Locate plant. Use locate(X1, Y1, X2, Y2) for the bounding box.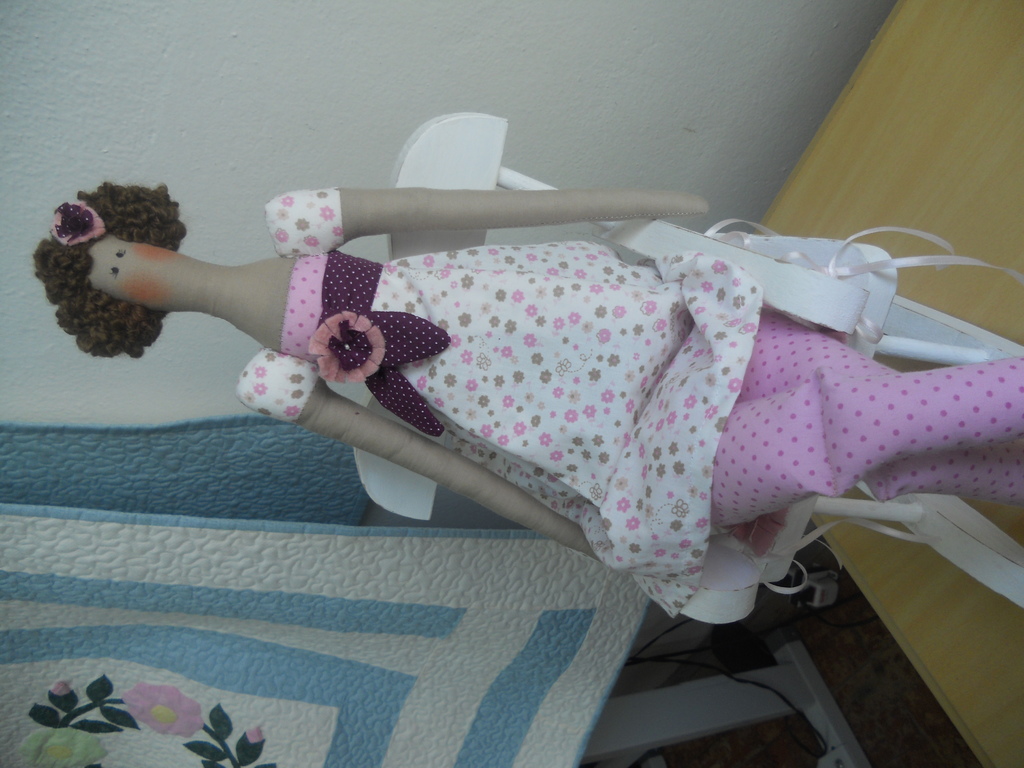
locate(3, 663, 278, 767).
